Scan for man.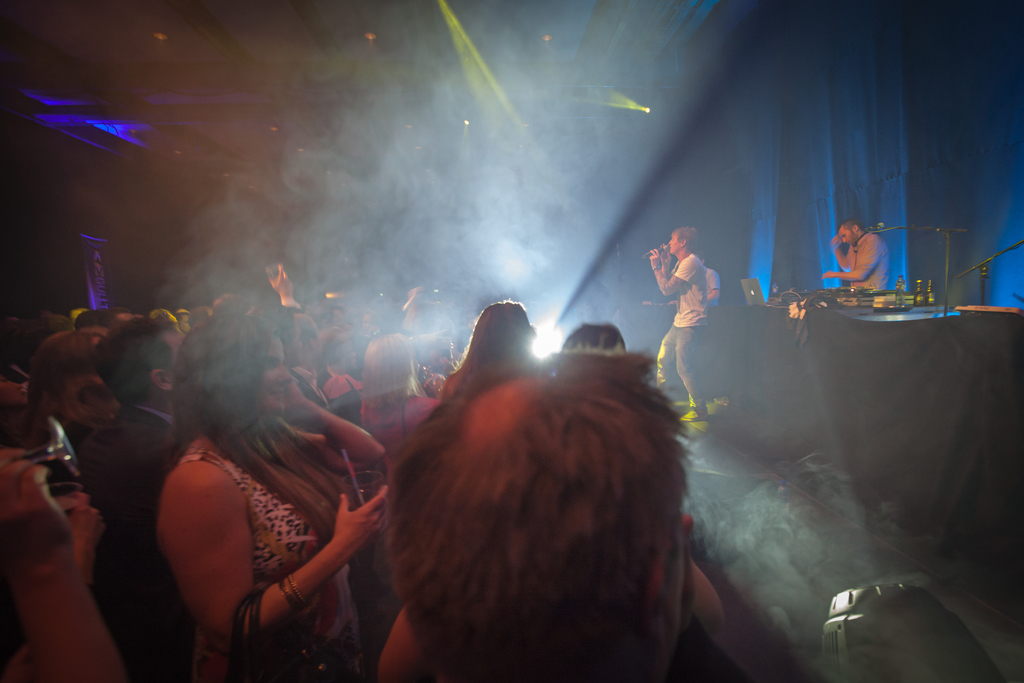
Scan result: pyautogui.locateOnScreen(388, 348, 700, 682).
